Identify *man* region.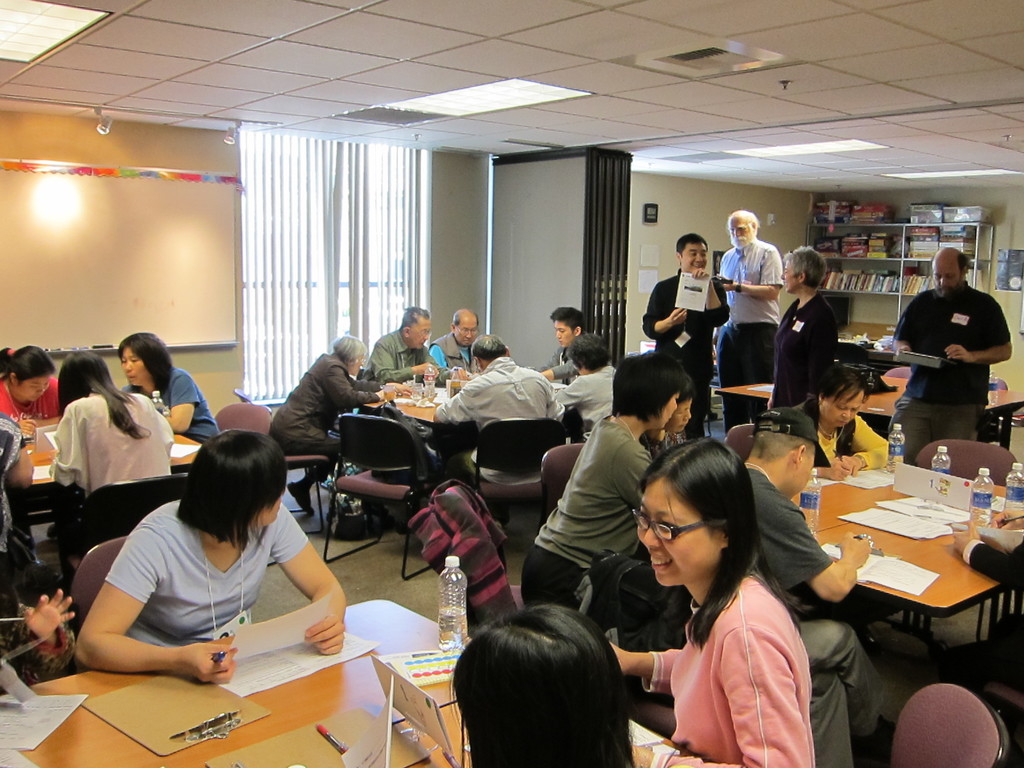
Region: rect(639, 233, 736, 433).
